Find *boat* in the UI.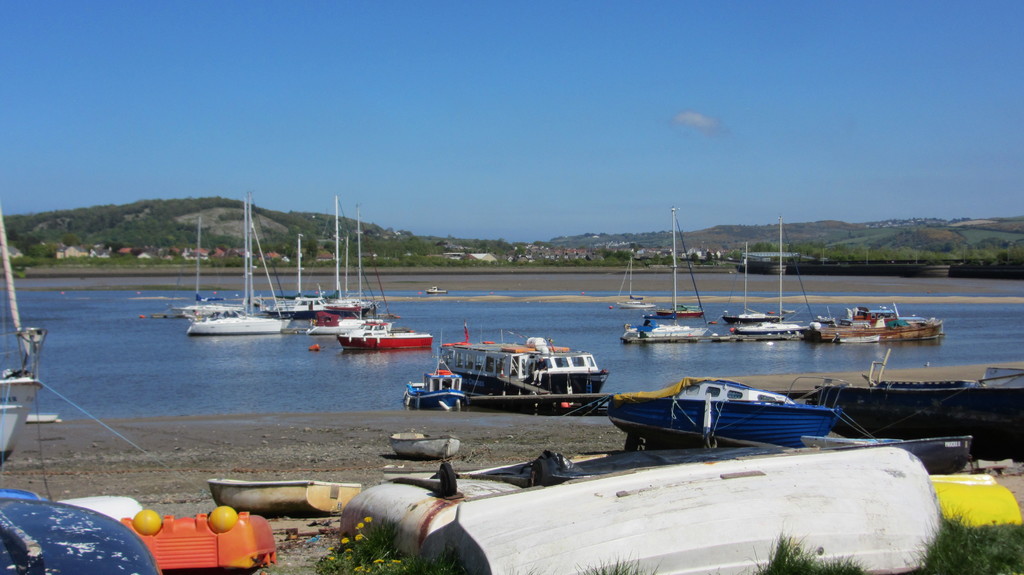
UI element at 720:240:788:333.
